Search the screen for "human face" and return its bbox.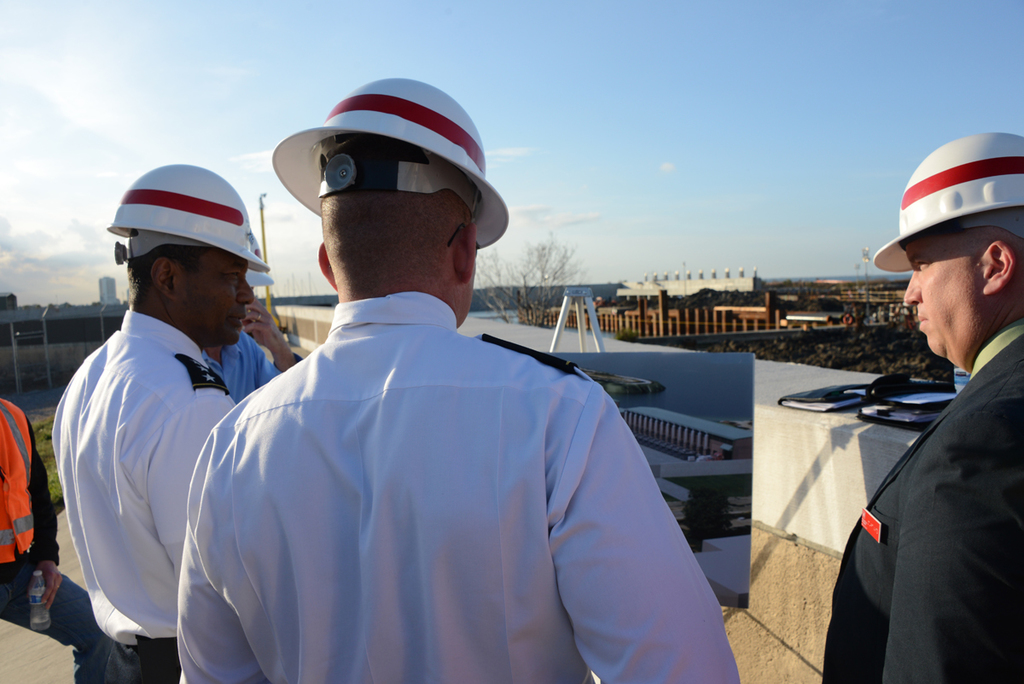
Found: bbox=(904, 230, 979, 362).
